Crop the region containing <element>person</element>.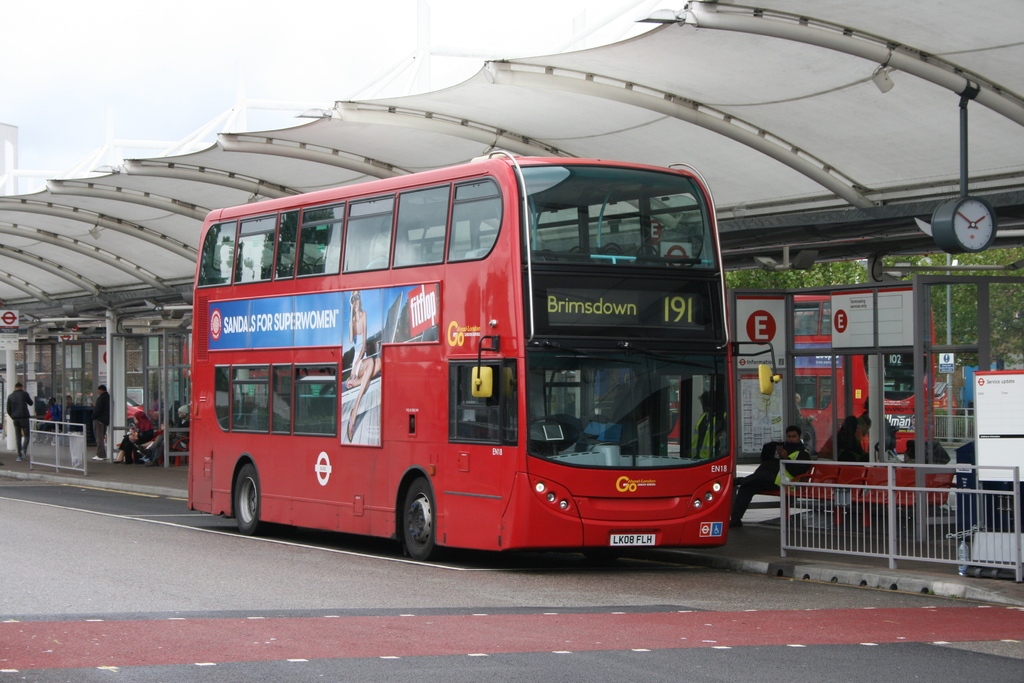
Crop region: bbox=(814, 413, 870, 450).
